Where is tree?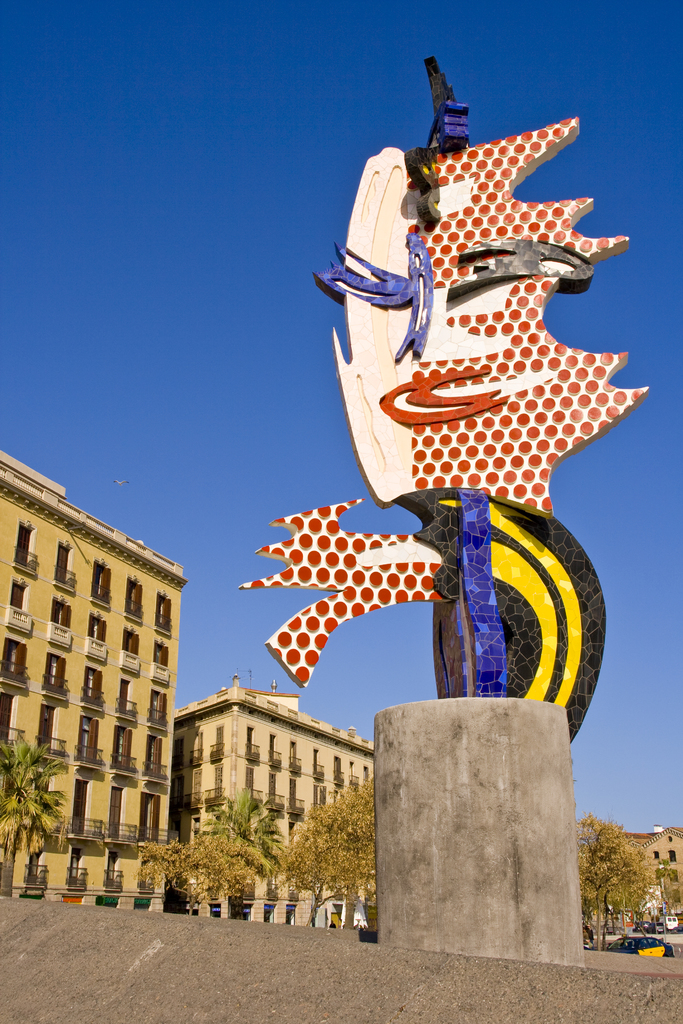
box(197, 783, 284, 883).
